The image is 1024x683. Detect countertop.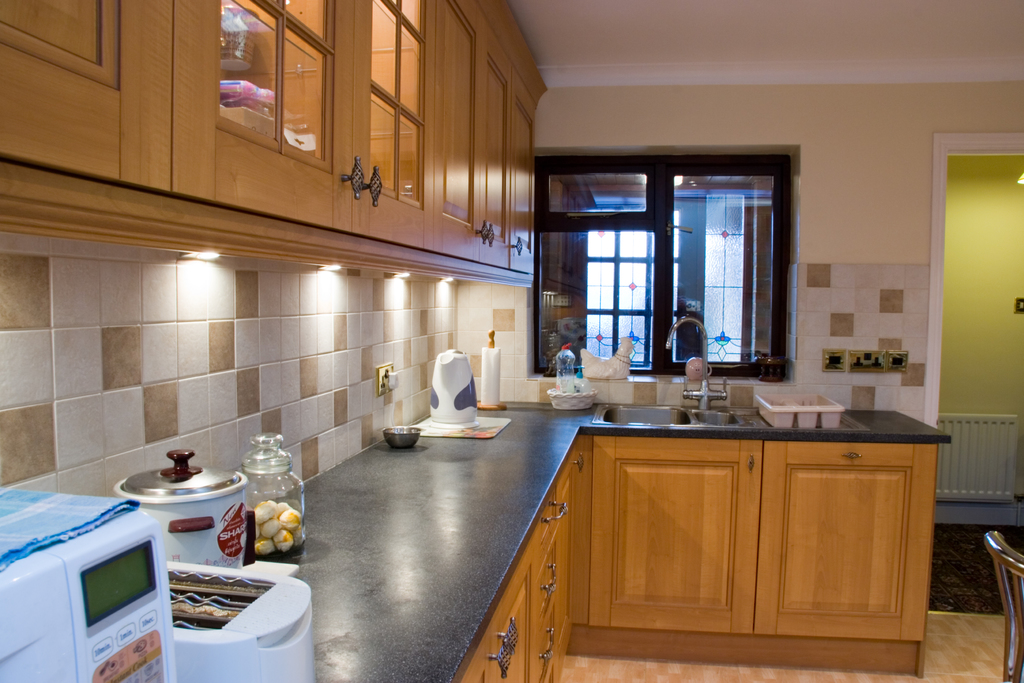
Detection: bbox=(0, 390, 956, 677).
